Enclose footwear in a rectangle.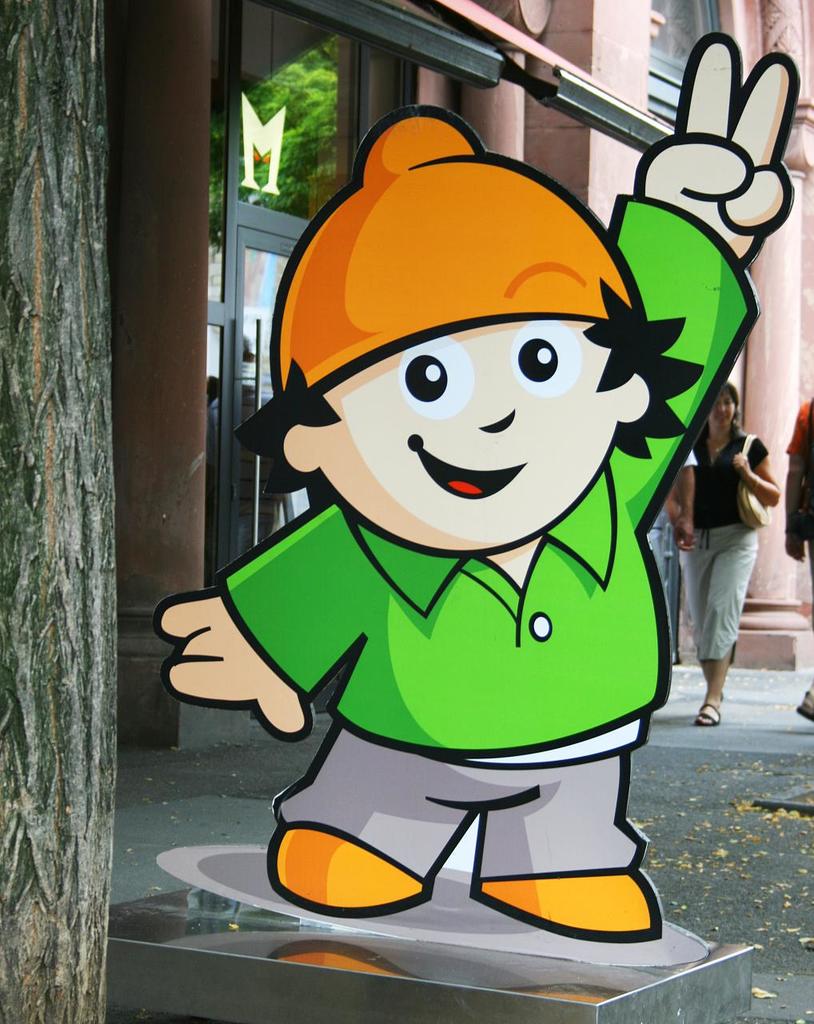
l=463, t=869, r=667, b=950.
